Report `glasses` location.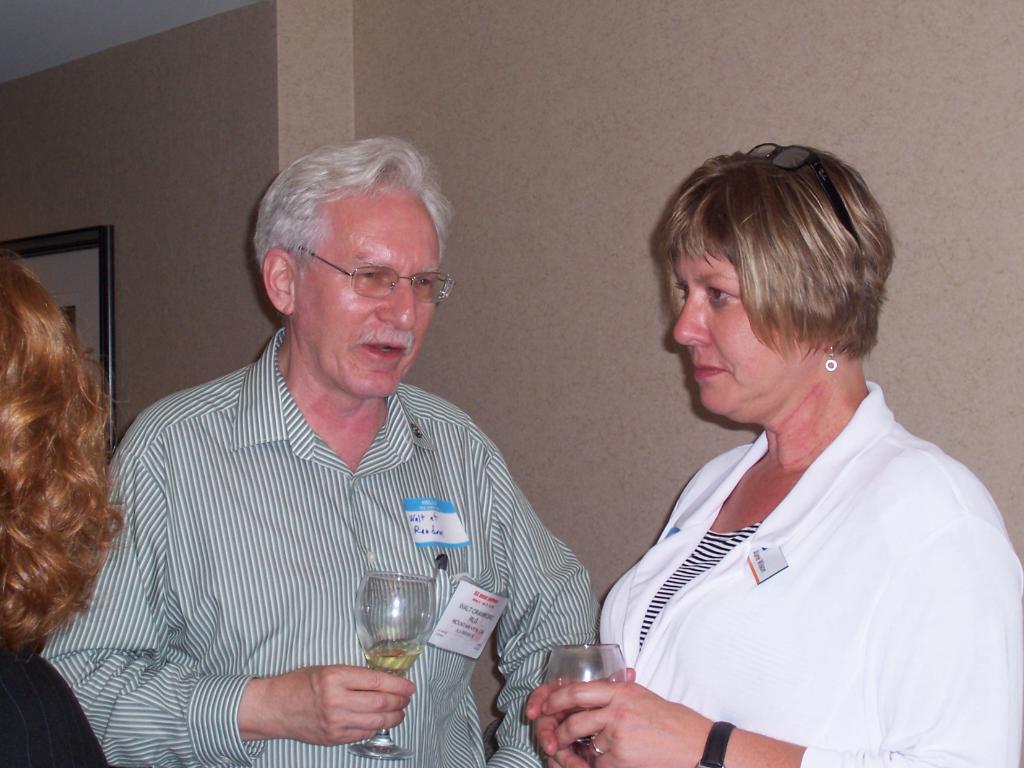
Report: box(746, 138, 863, 247).
